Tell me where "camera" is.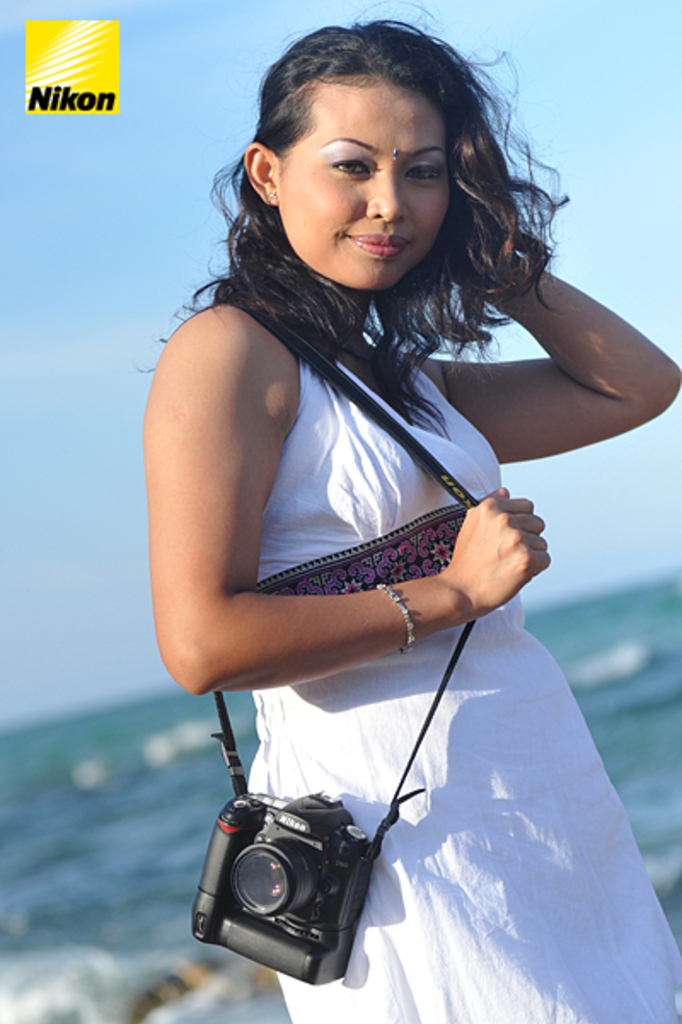
"camera" is at crop(188, 758, 406, 998).
